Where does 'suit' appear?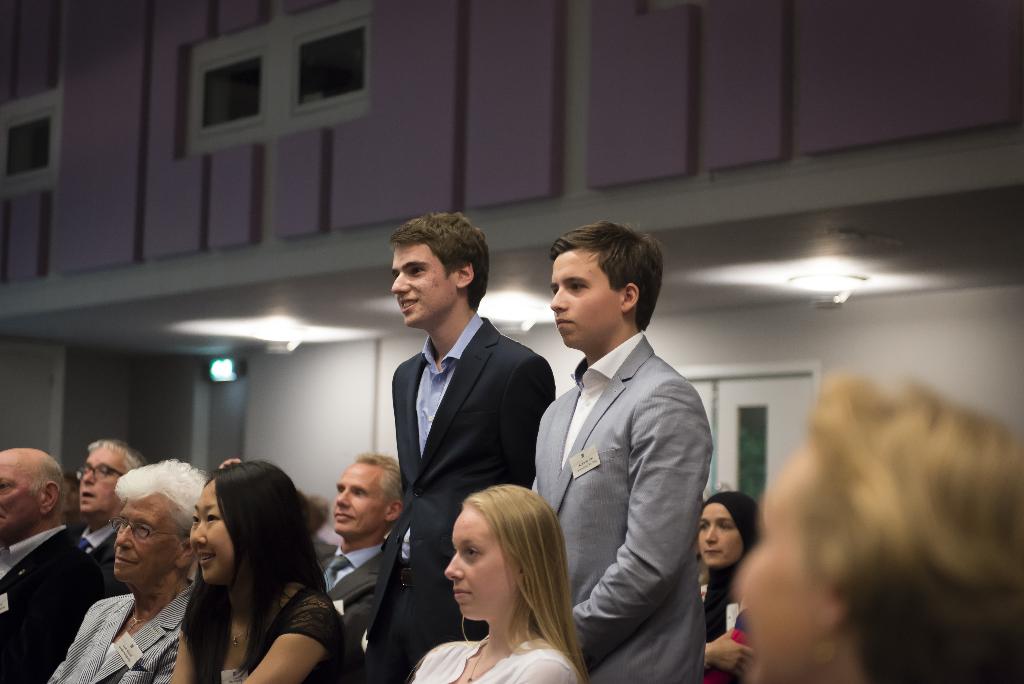
Appears at box(528, 331, 714, 683).
